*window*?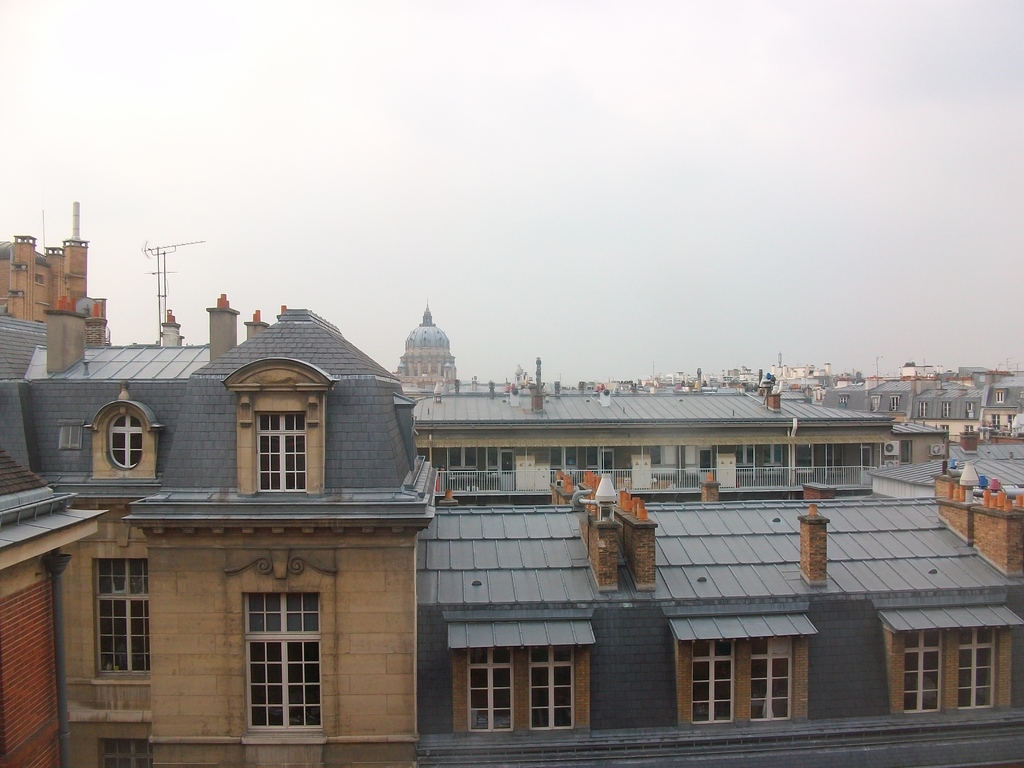
256:413:303:493
